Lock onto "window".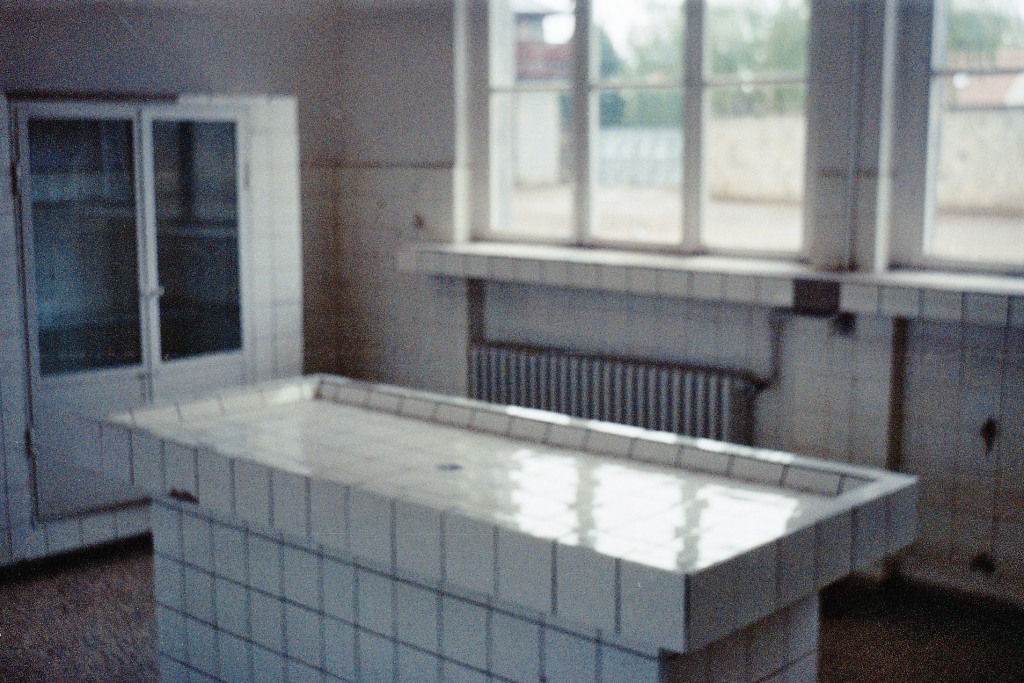
Locked: <box>473,0,801,259</box>.
